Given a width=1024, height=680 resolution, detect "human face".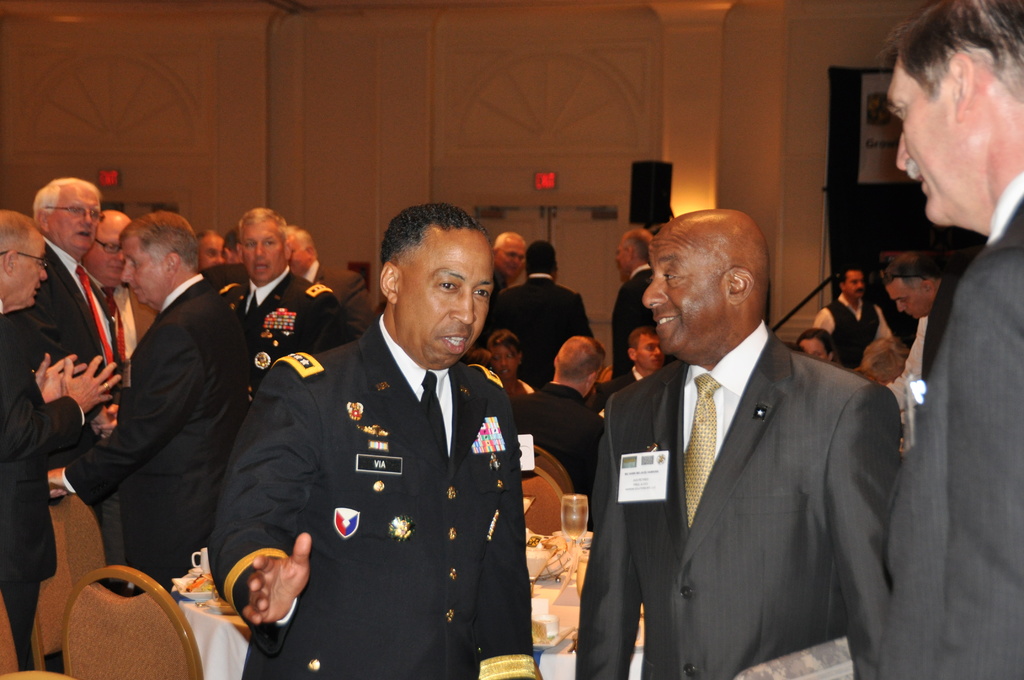
left=496, top=343, right=517, bottom=382.
